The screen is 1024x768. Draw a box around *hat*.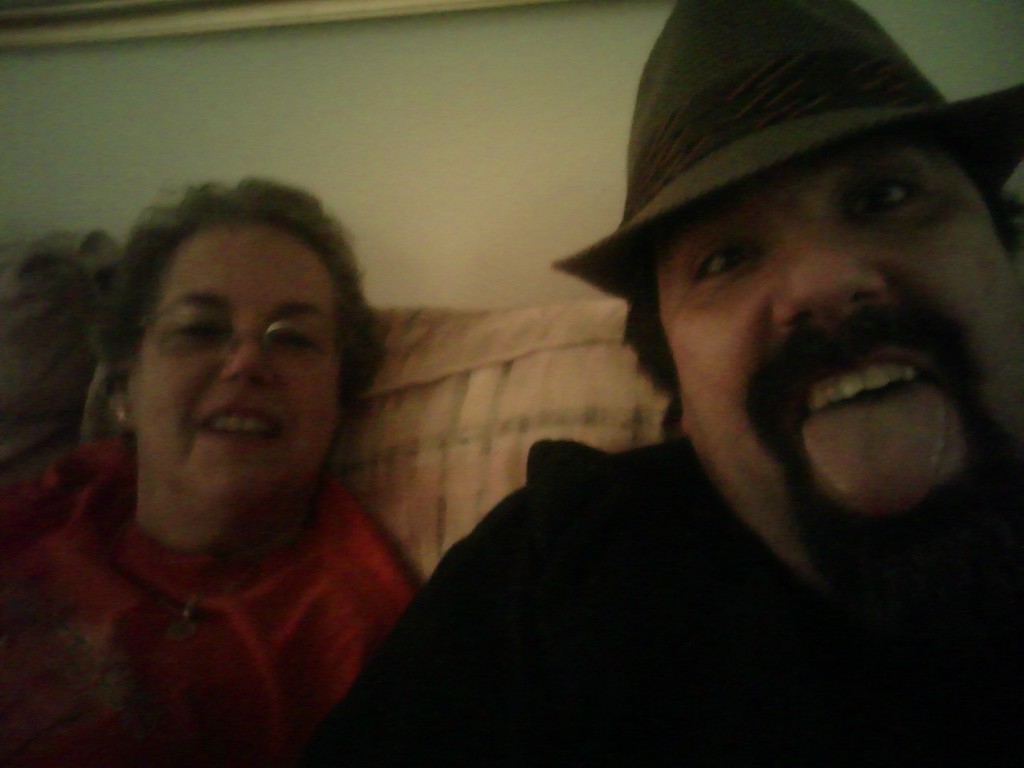
<bbox>554, 0, 1023, 300</bbox>.
